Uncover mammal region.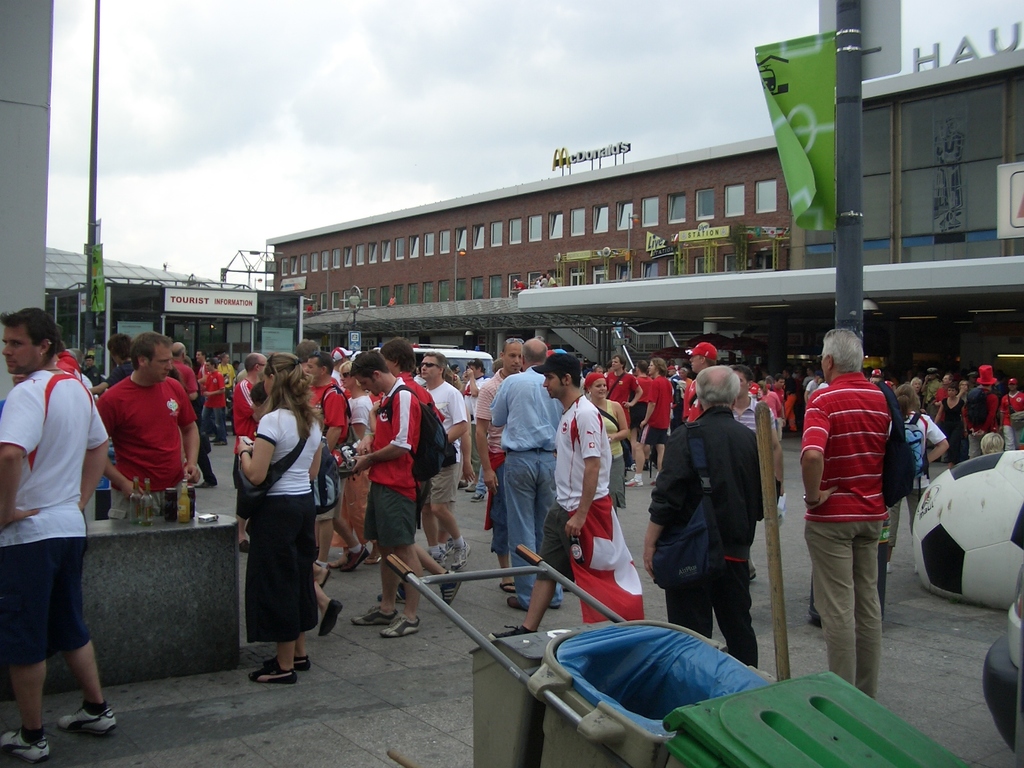
Uncovered: 513:278:527:290.
